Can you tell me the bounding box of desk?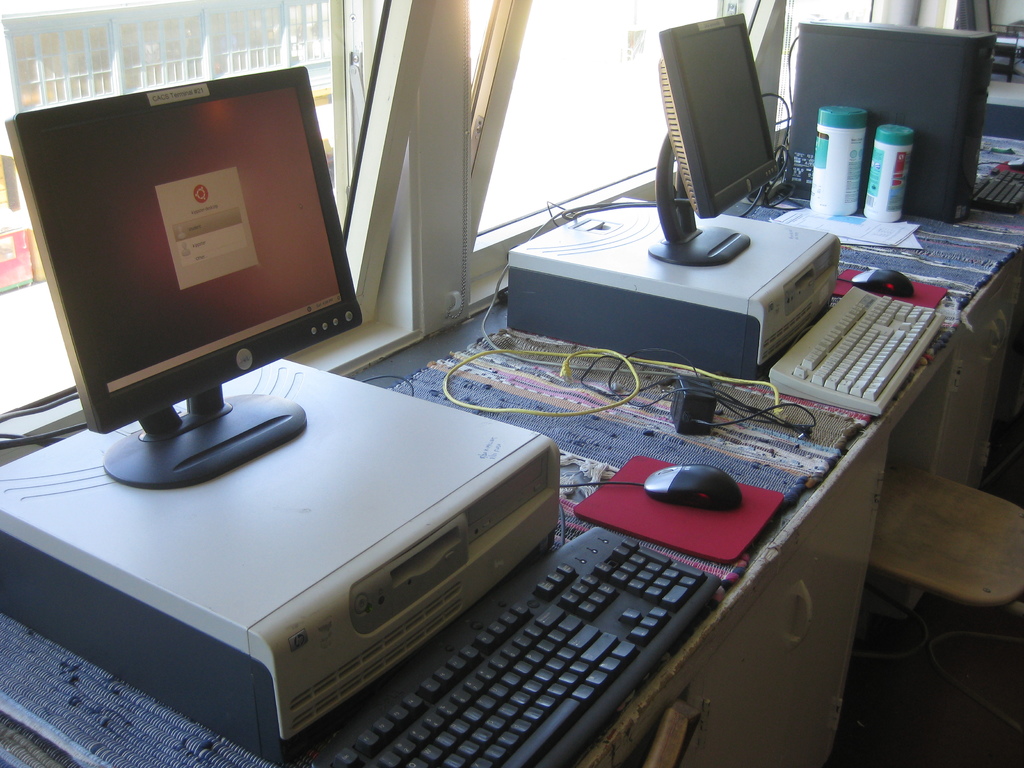
(x1=8, y1=252, x2=1018, y2=766).
